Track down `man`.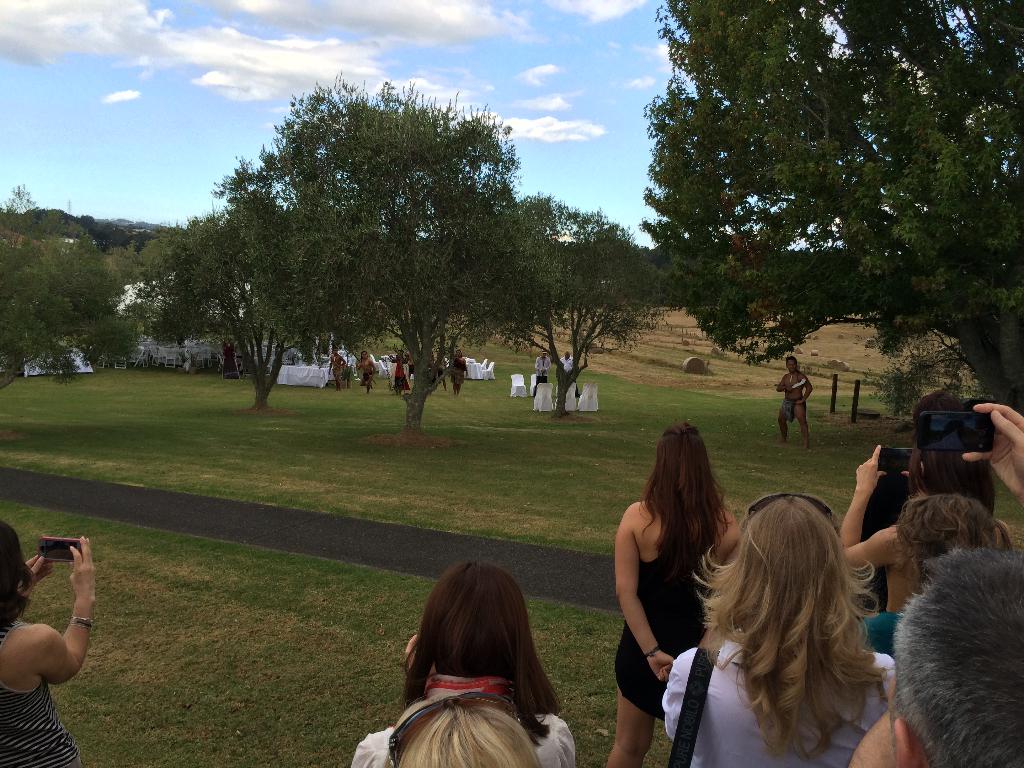
Tracked to (848,548,1023,767).
